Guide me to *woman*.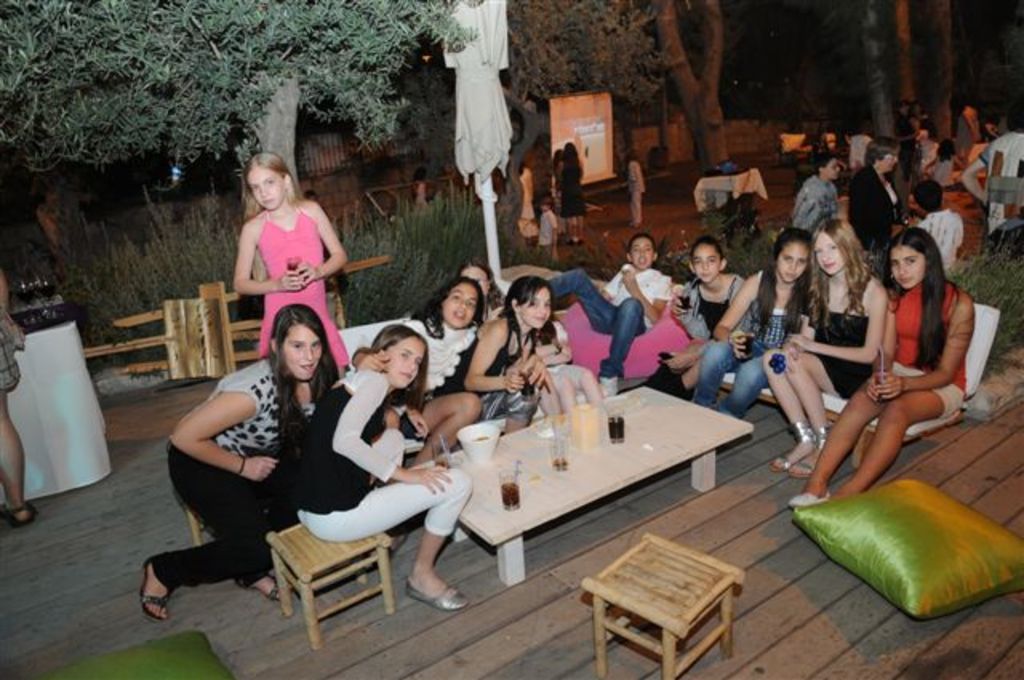
Guidance: (x1=827, y1=213, x2=987, y2=518).
